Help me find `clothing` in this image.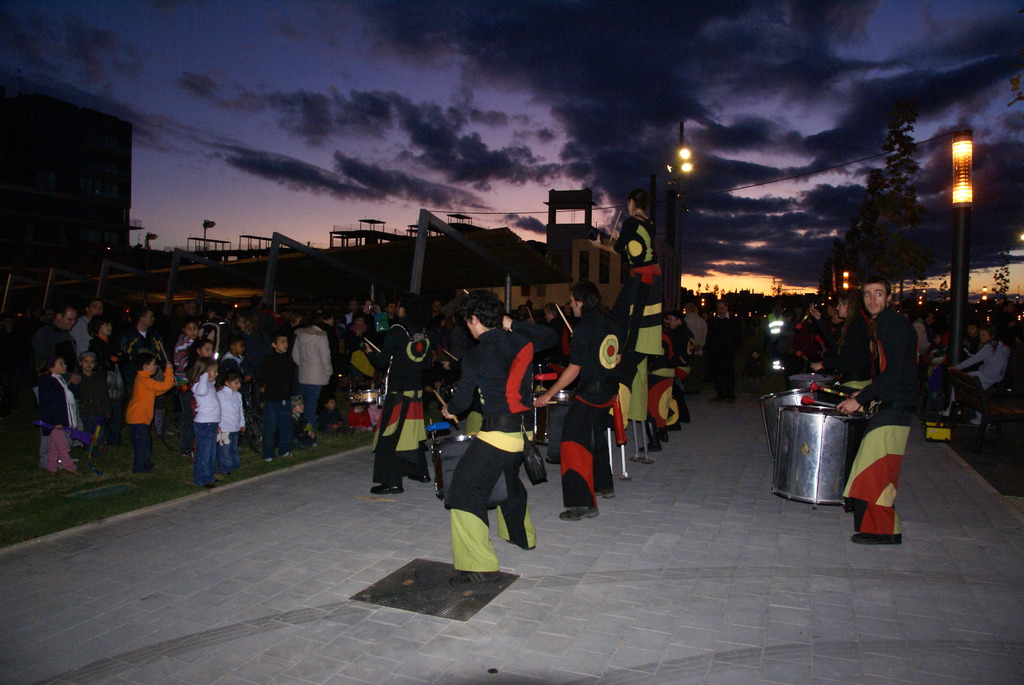
Found it: [x1=442, y1=323, x2=548, y2=595].
